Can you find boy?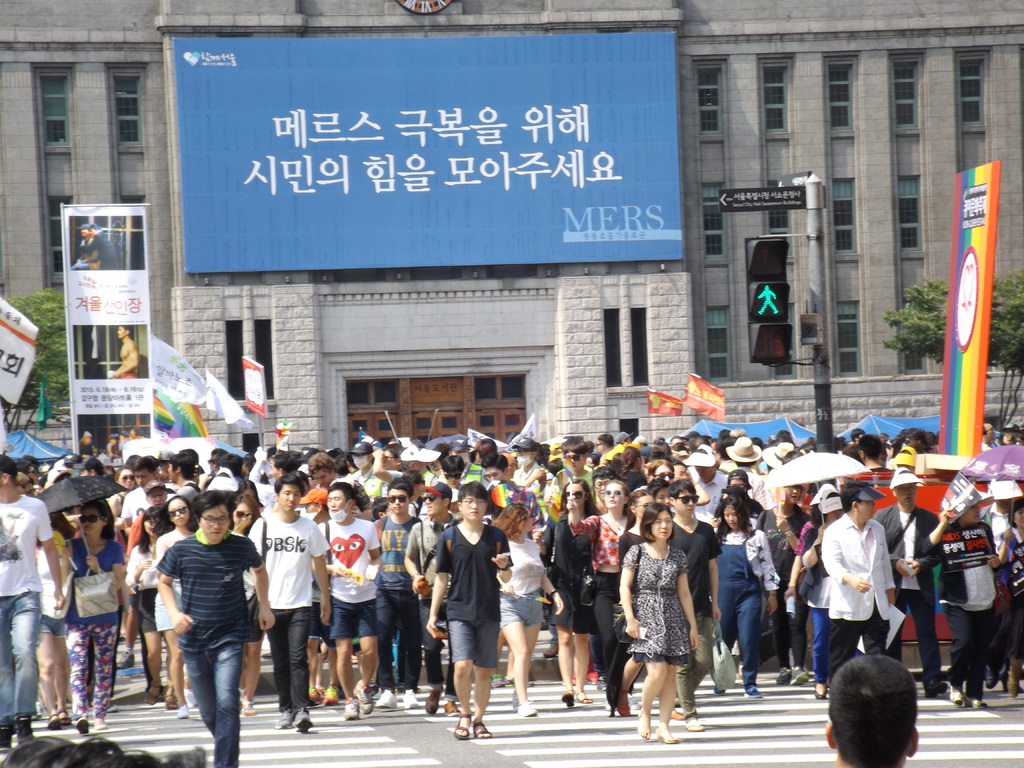
Yes, bounding box: {"left": 122, "top": 455, "right": 159, "bottom": 534}.
